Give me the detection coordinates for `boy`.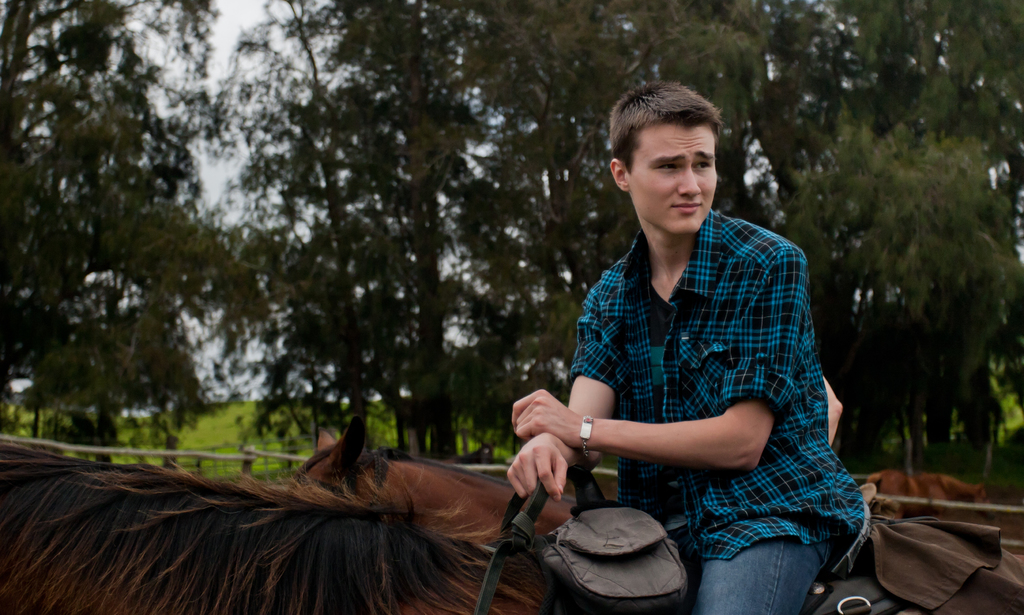
{"left": 501, "top": 77, "right": 868, "bottom": 614}.
